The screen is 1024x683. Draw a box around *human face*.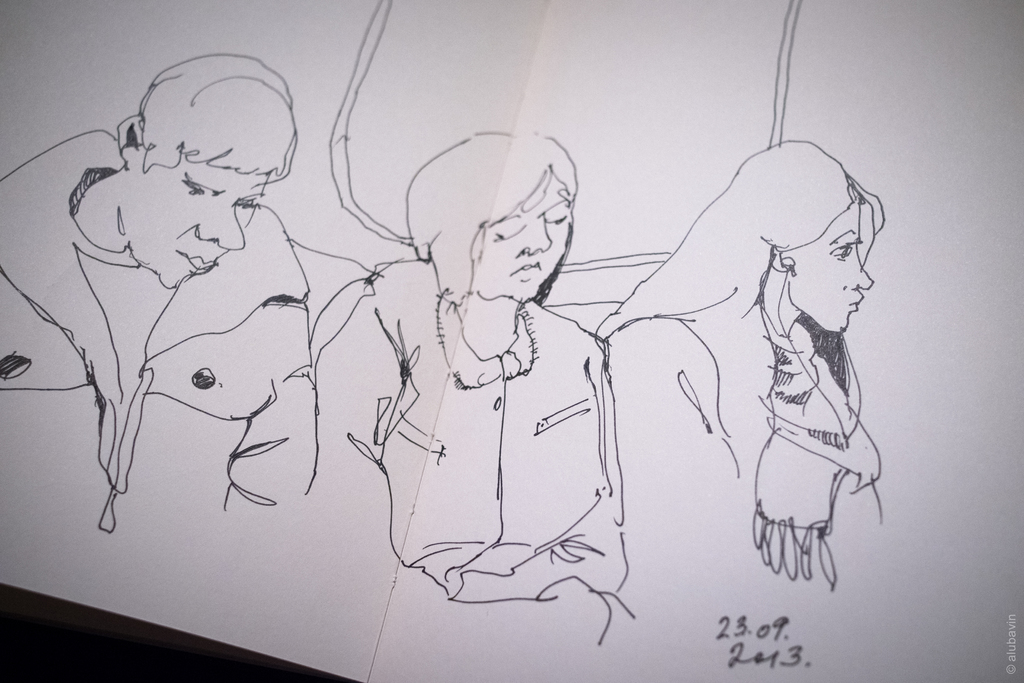
{"left": 789, "top": 204, "right": 874, "bottom": 329}.
